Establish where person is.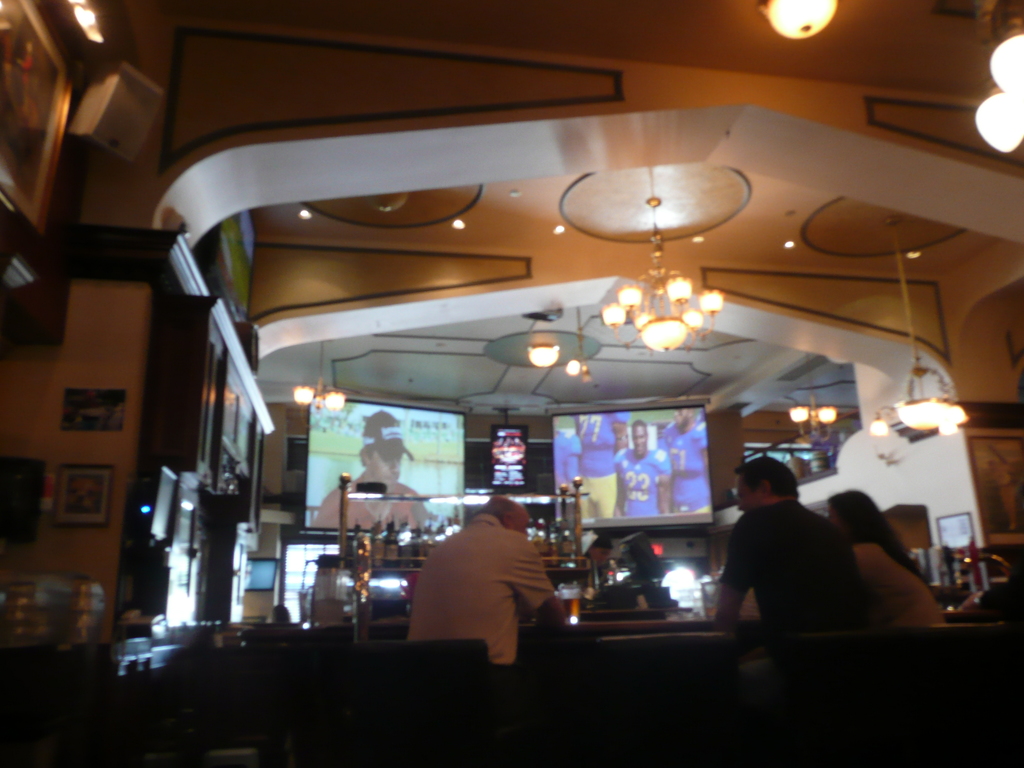
Established at locate(698, 452, 879, 717).
